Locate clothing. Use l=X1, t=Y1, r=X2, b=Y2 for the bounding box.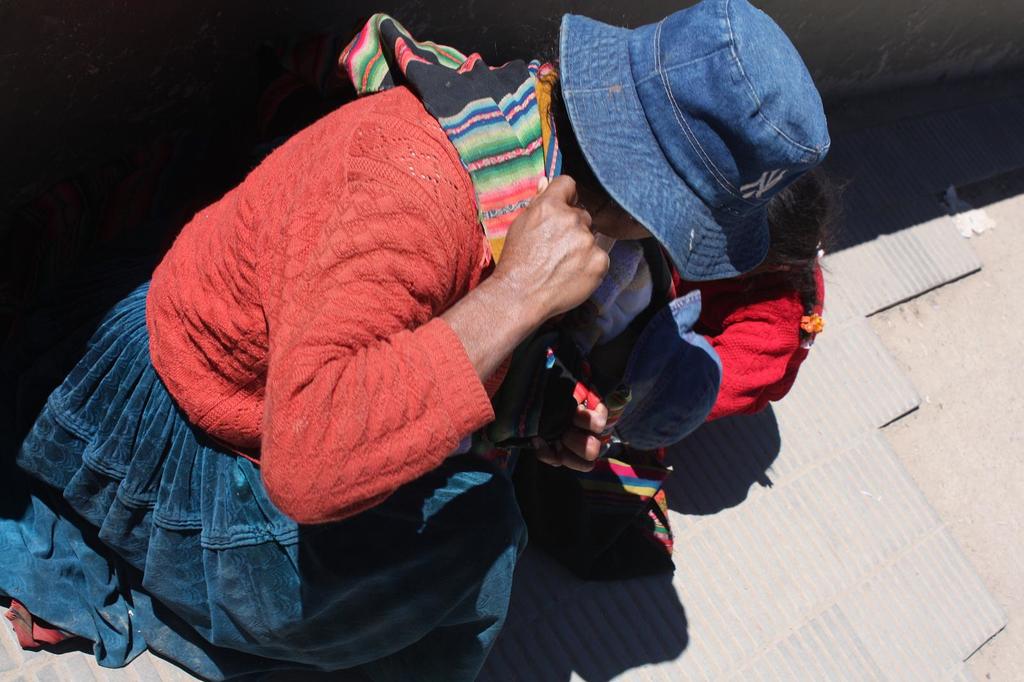
l=0, t=68, r=684, b=681.
